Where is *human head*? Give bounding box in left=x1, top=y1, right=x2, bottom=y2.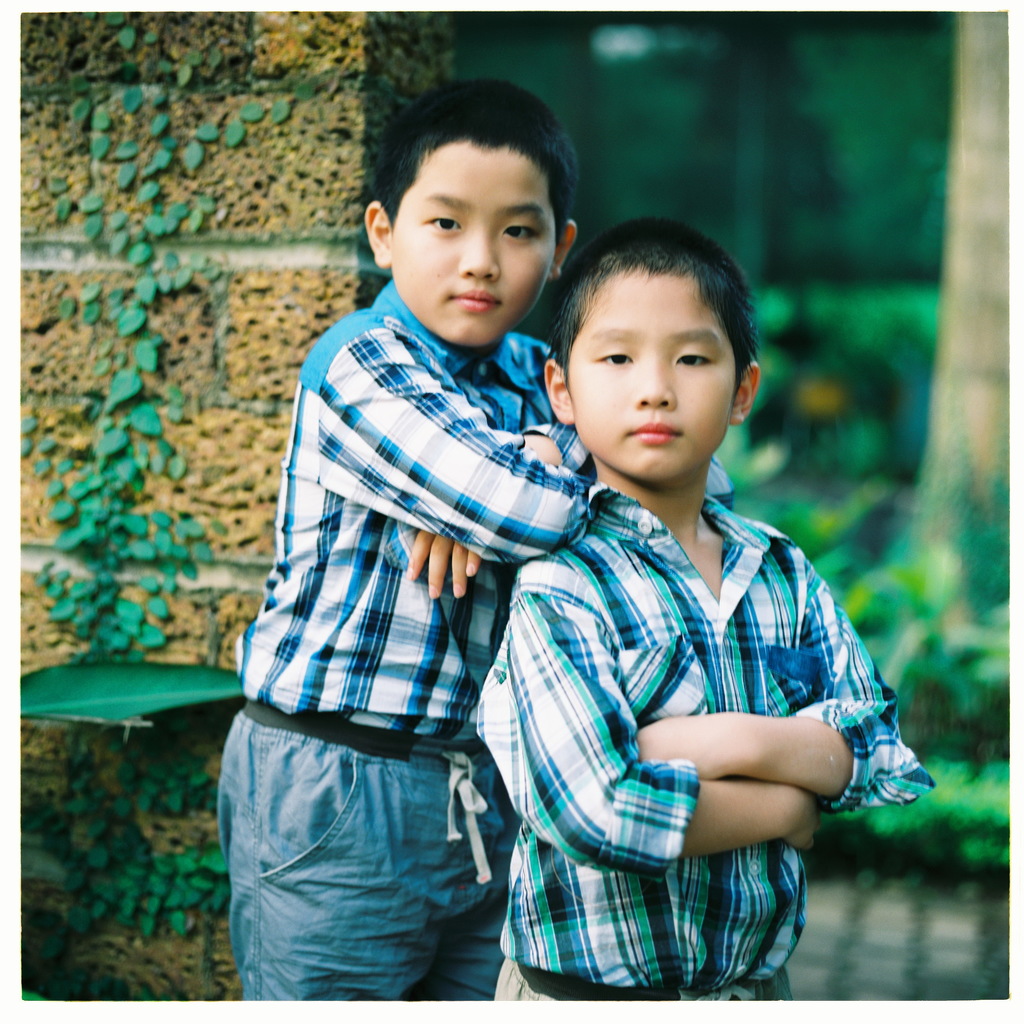
left=359, top=71, right=574, bottom=349.
